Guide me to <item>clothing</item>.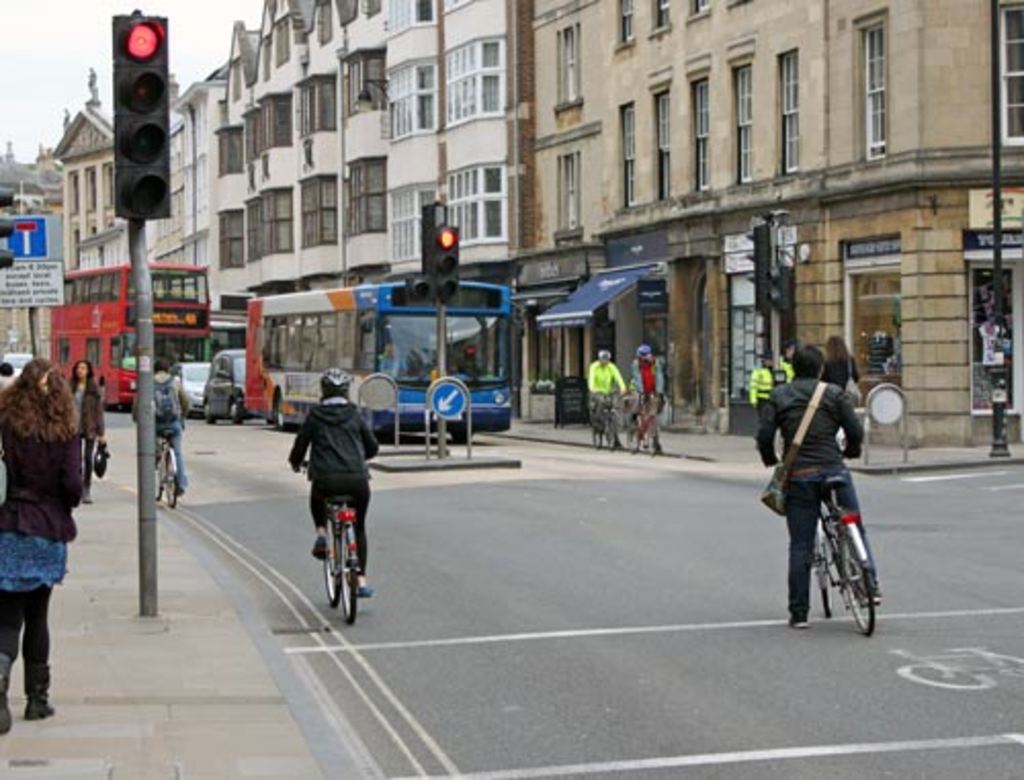
Guidance: detection(827, 356, 862, 393).
